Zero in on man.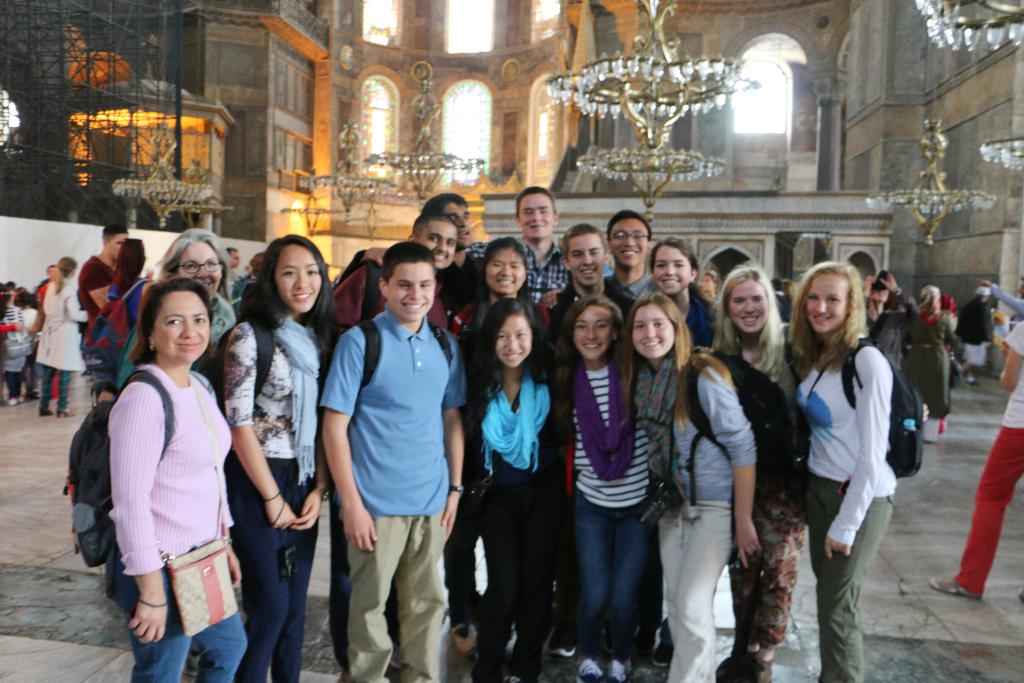
Zeroed in: (321, 211, 460, 682).
